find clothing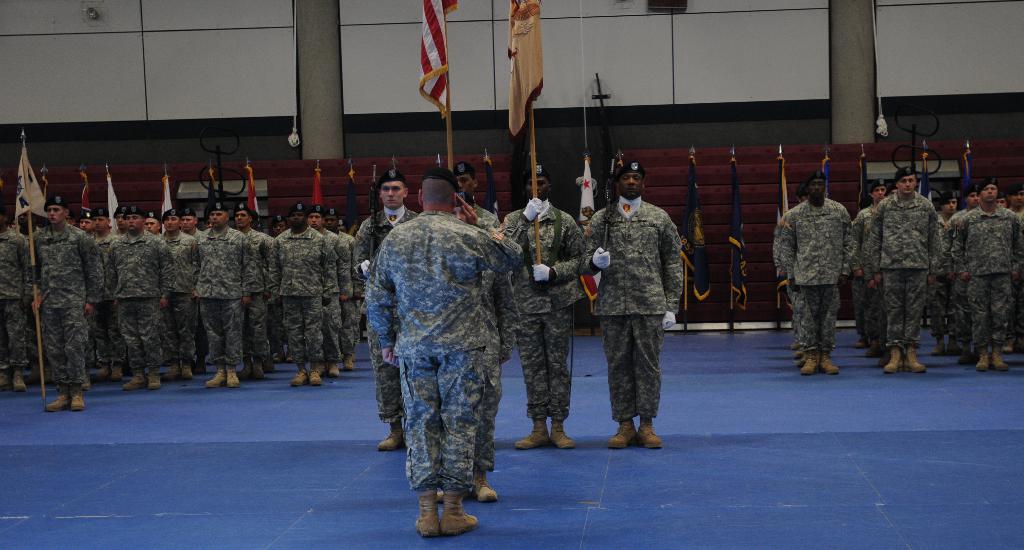
detection(473, 278, 520, 472)
